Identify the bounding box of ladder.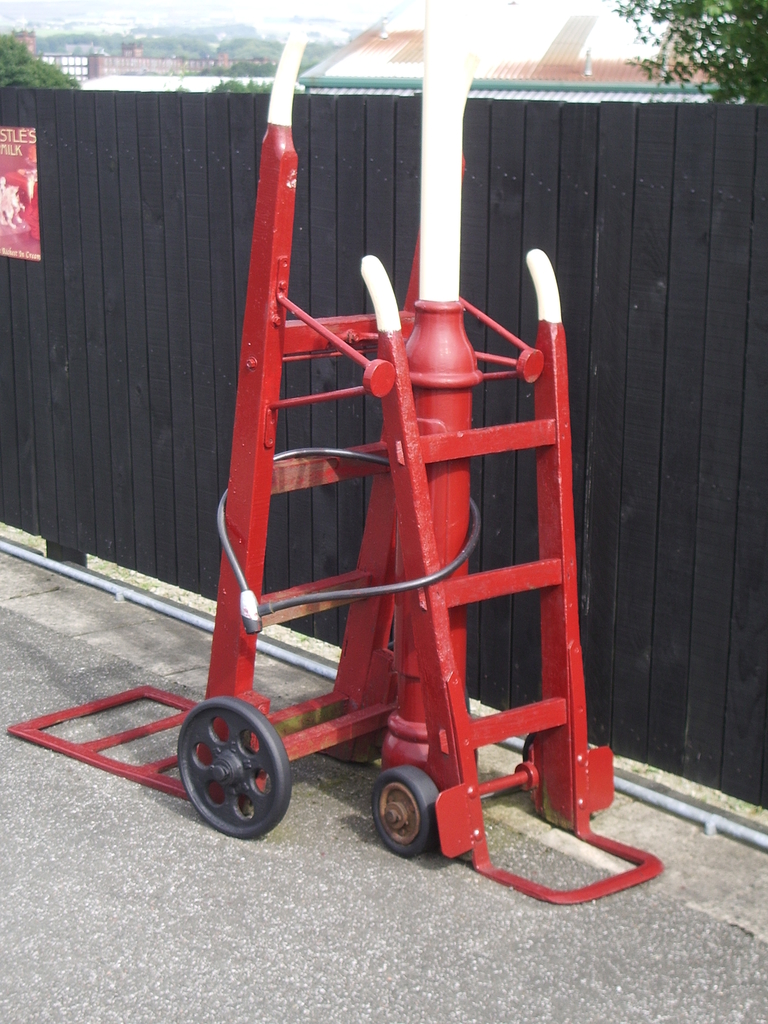
[x1=7, y1=22, x2=675, y2=917].
